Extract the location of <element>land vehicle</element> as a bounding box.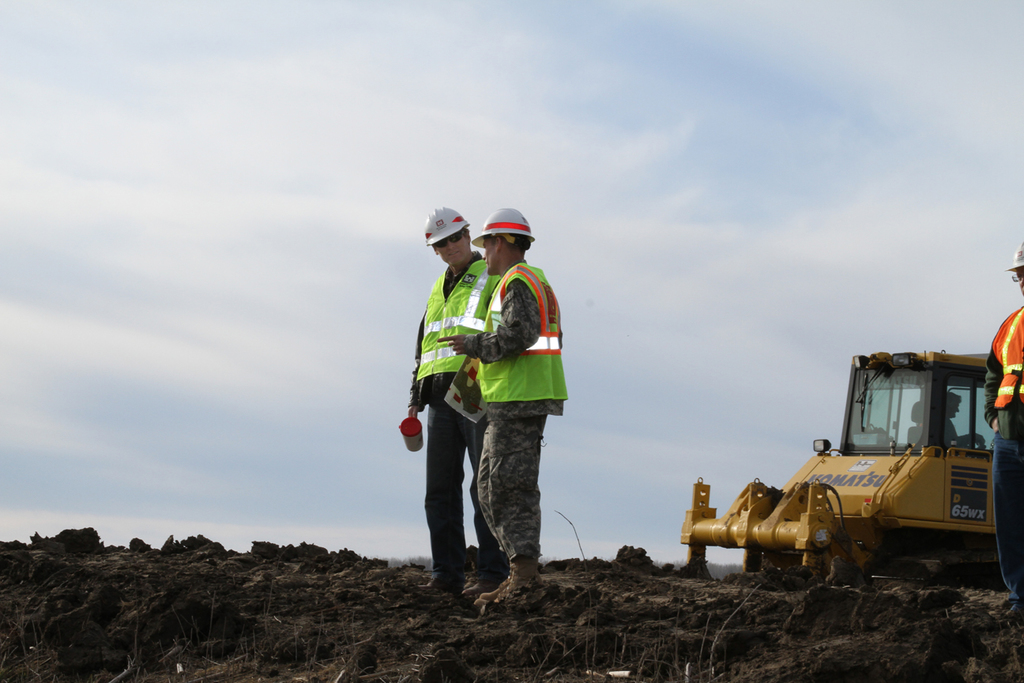
[left=701, top=365, right=1023, bottom=581].
